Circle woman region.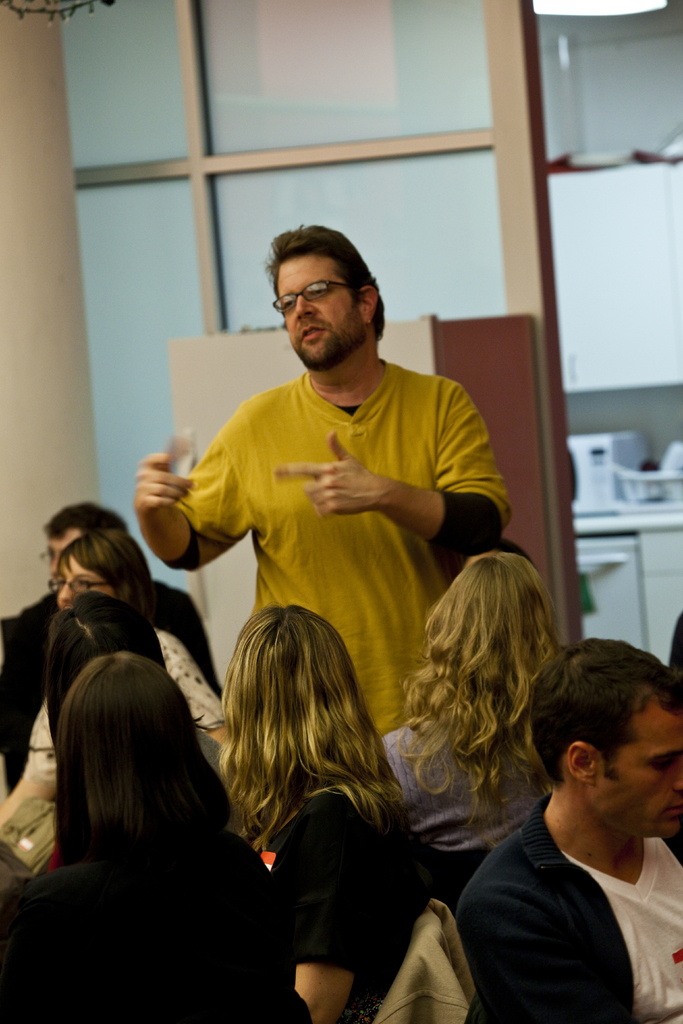
Region: {"x1": 190, "y1": 605, "x2": 429, "y2": 1009}.
